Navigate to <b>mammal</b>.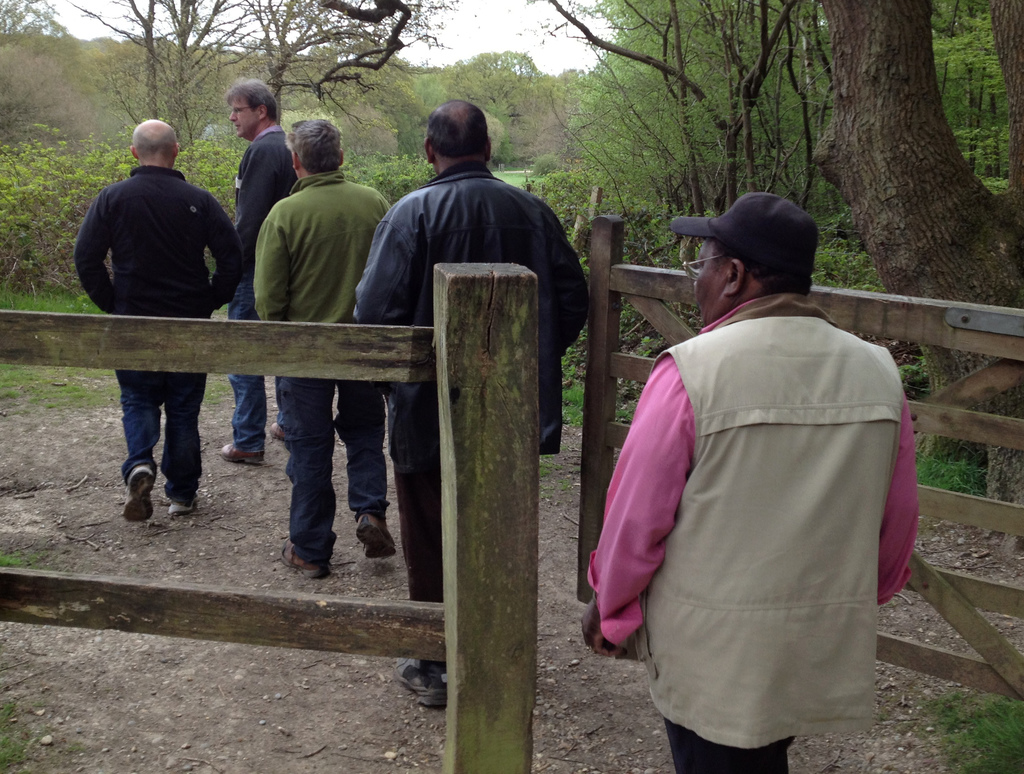
Navigation target: <bbox>215, 77, 294, 465</bbox>.
